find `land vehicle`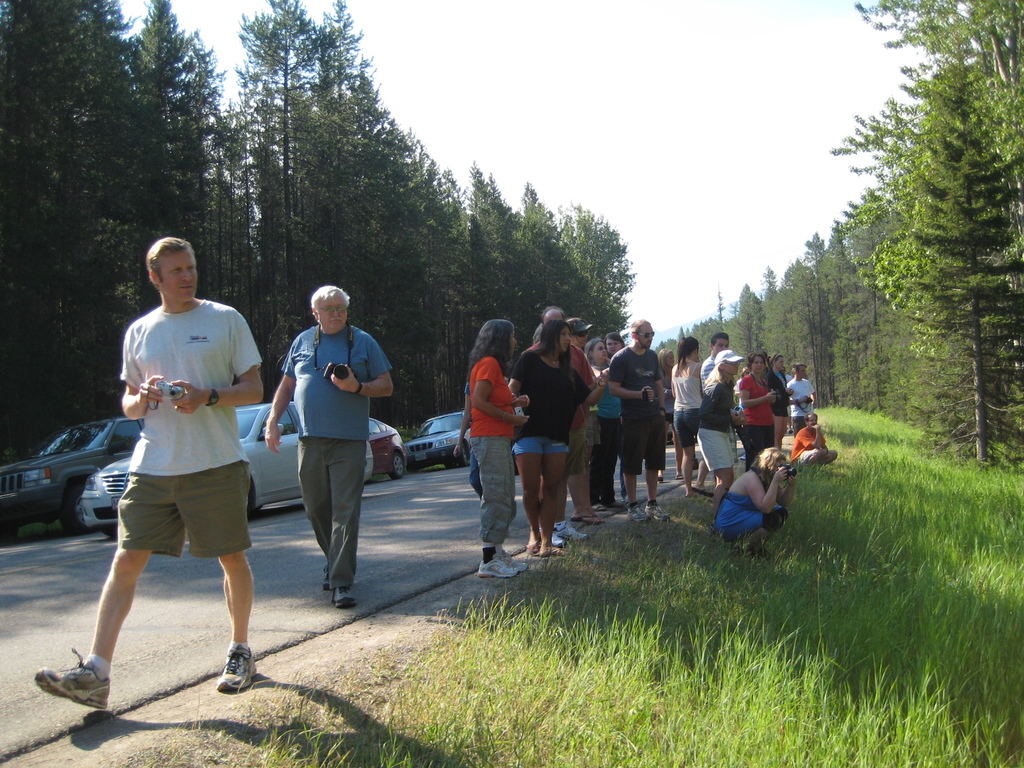
select_region(404, 412, 469, 475)
